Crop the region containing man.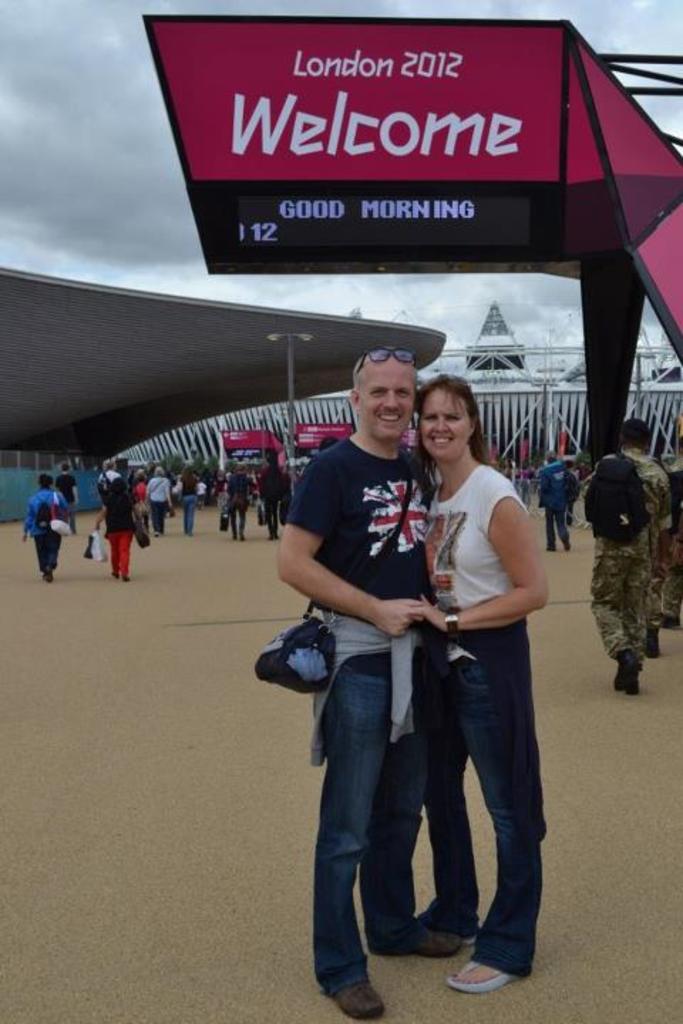
Crop region: (left=589, top=415, right=673, bottom=691).
